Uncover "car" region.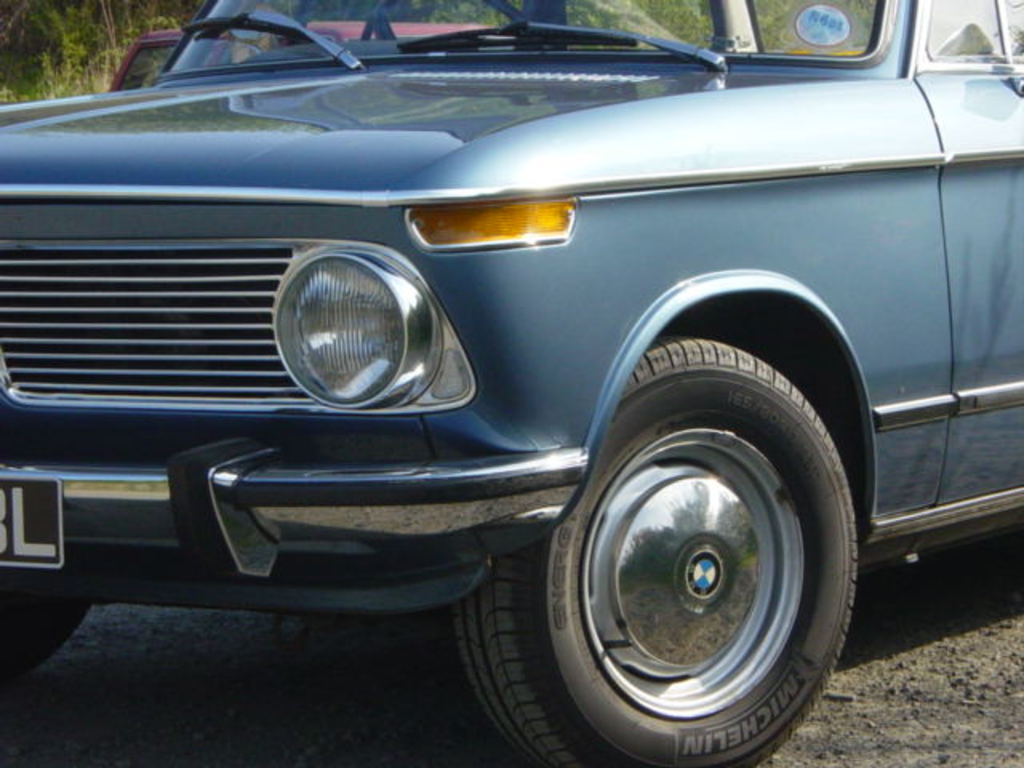
Uncovered: pyautogui.locateOnScreen(0, 0, 1022, 766).
